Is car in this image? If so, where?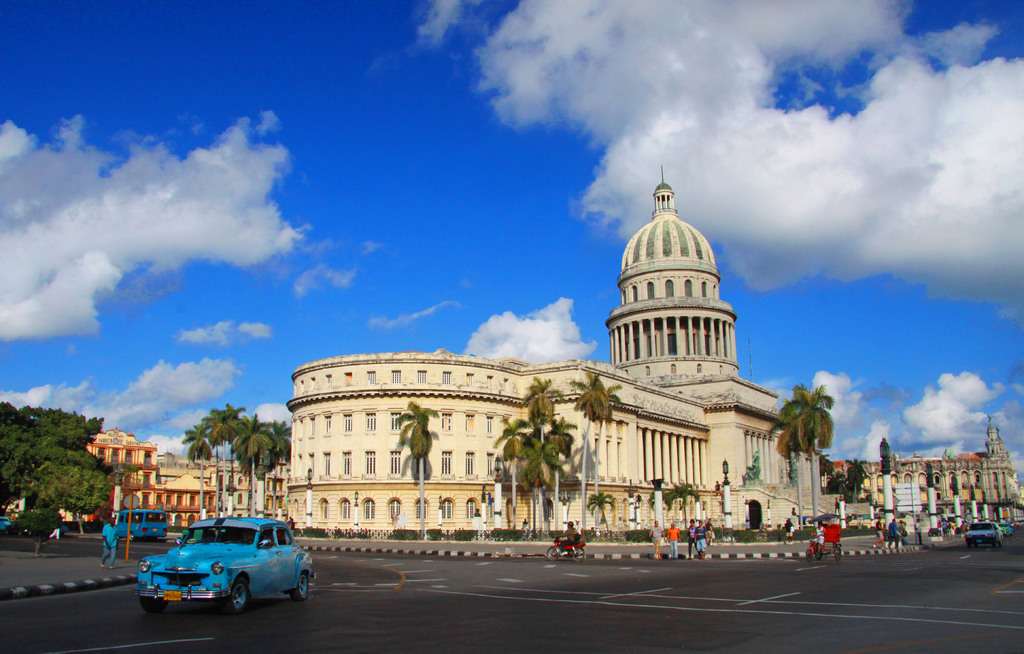
Yes, at x1=139 y1=514 x2=307 y2=618.
